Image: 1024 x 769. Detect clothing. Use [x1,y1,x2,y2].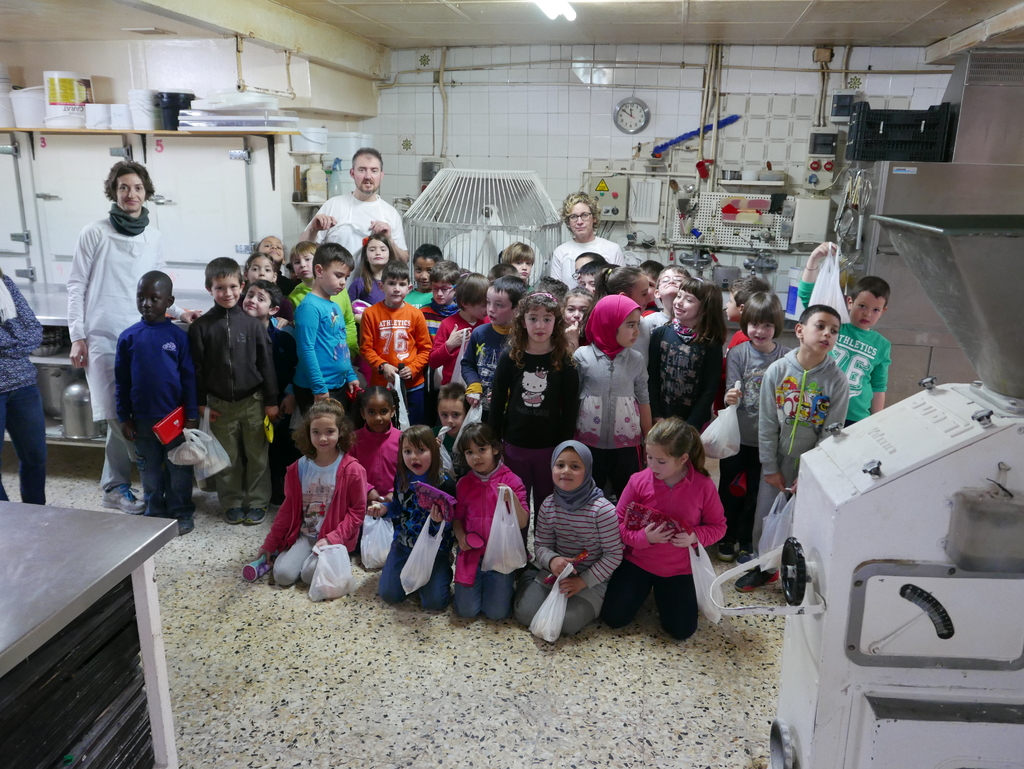
[264,311,303,476].
